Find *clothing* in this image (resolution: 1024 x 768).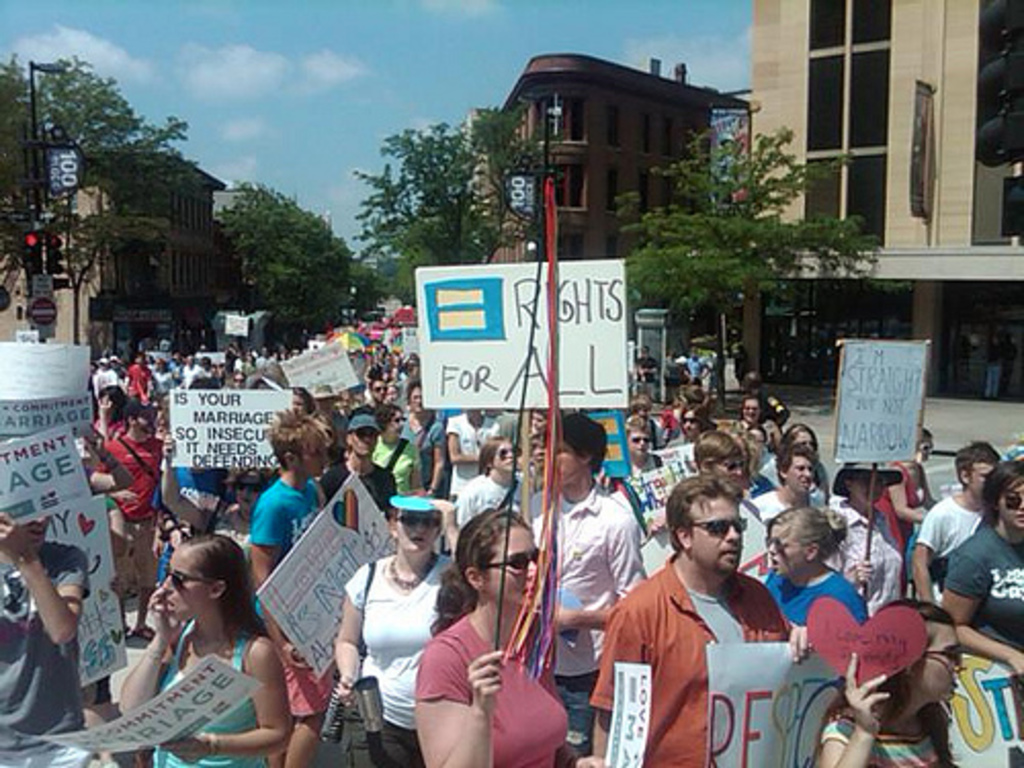
region(592, 559, 791, 766).
